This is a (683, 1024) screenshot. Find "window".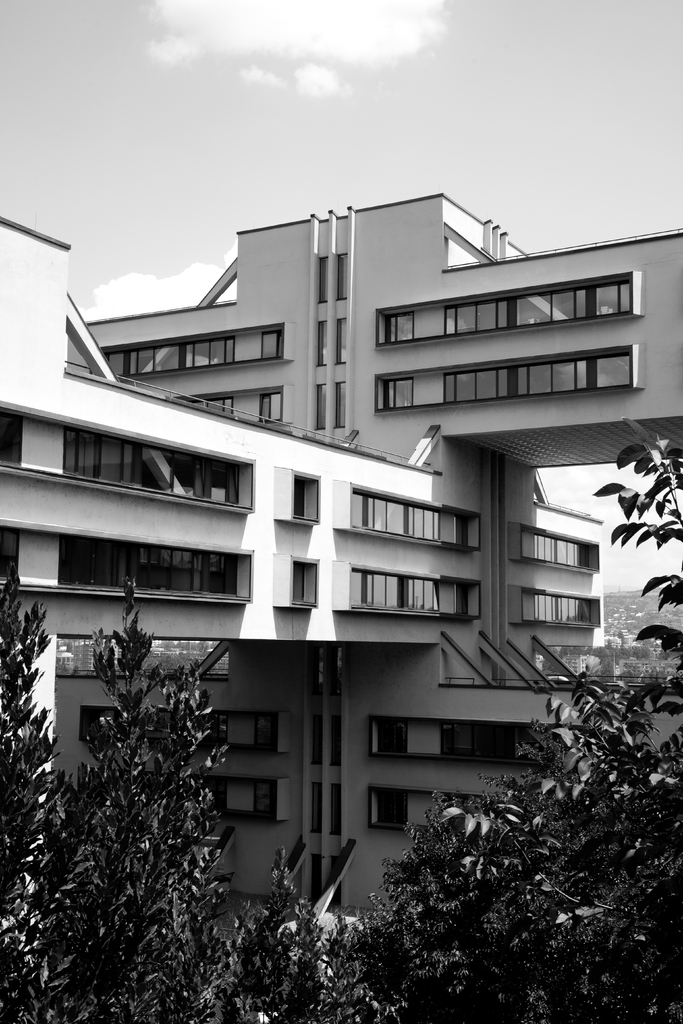
Bounding box: left=215, top=707, right=283, bottom=758.
